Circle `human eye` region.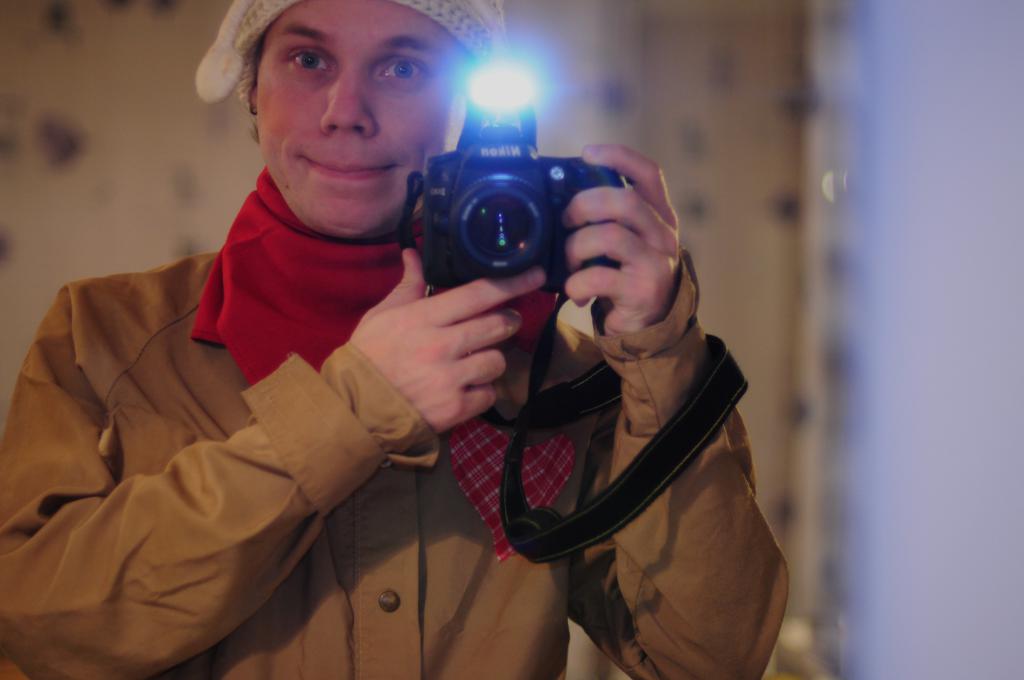
Region: <box>379,58,432,83</box>.
